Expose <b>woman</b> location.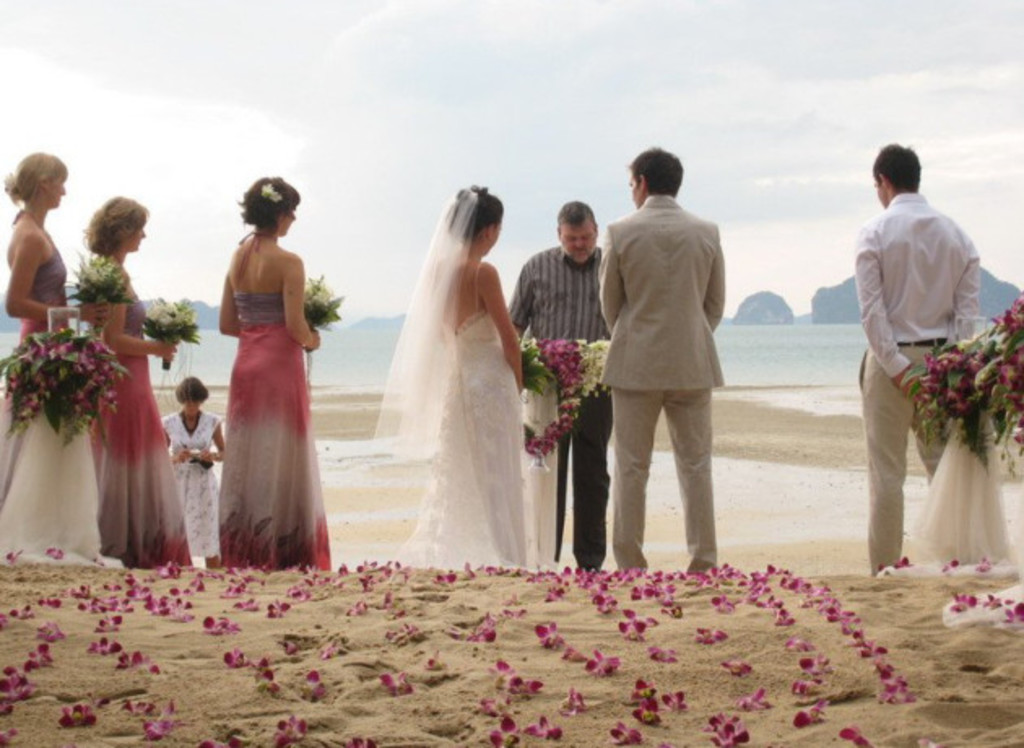
Exposed at Rect(362, 185, 533, 568).
